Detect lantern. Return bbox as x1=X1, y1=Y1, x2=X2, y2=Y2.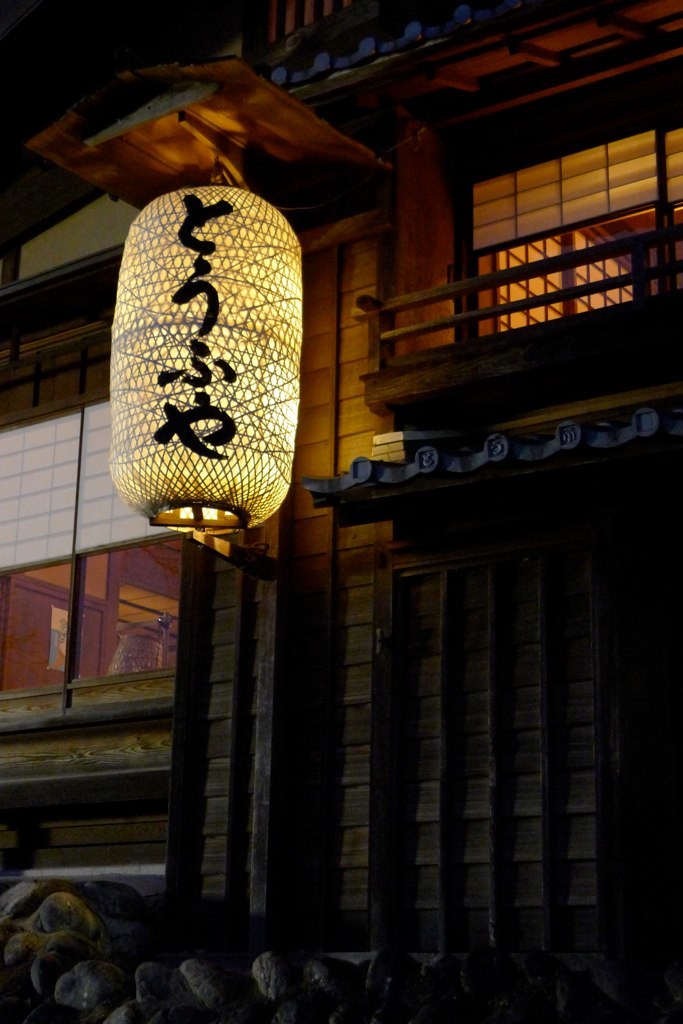
x1=112, y1=188, x2=305, y2=530.
